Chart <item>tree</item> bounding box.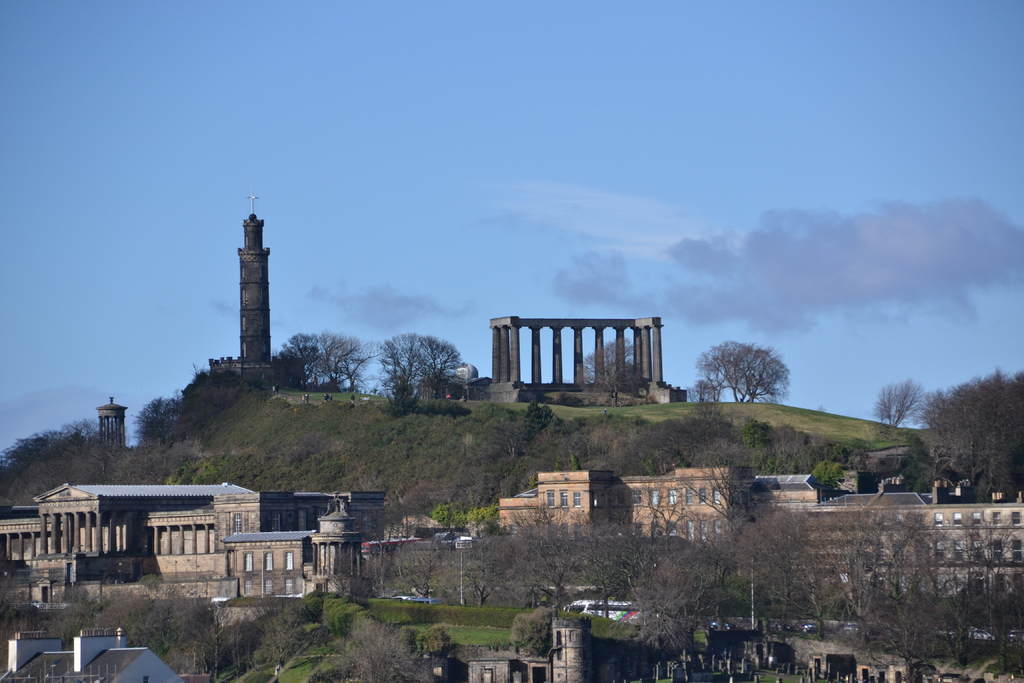
Charted: detection(356, 496, 417, 600).
